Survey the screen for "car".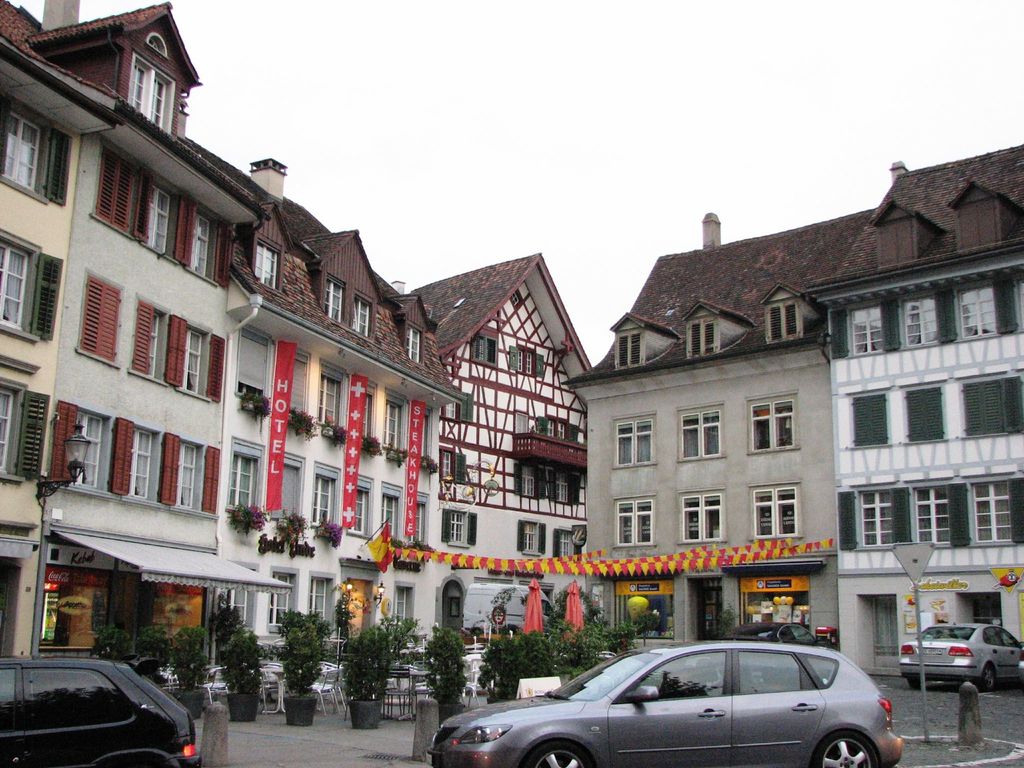
Survey found: left=1019, top=648, right=1023, bottom=680.
